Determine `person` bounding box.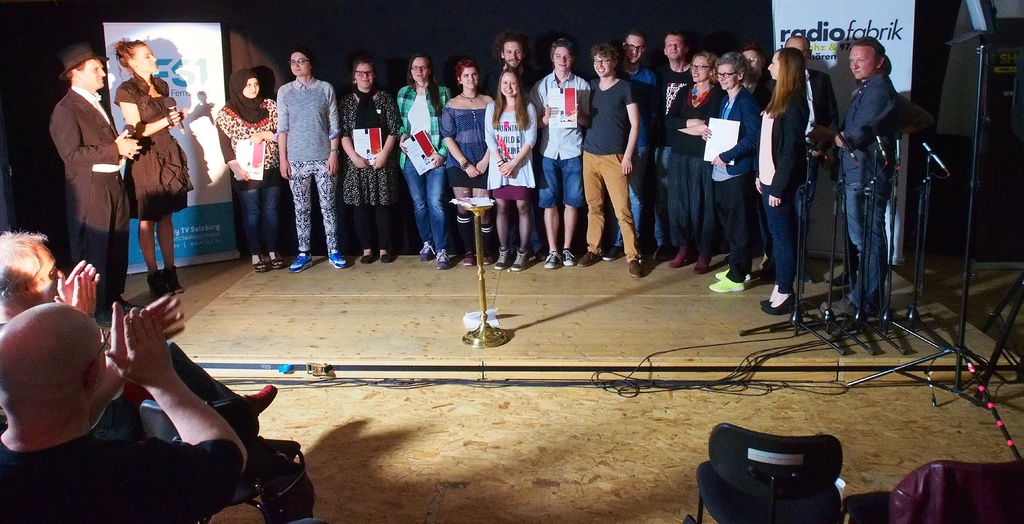
Determined: BBox(841, 15, 916, 338).
